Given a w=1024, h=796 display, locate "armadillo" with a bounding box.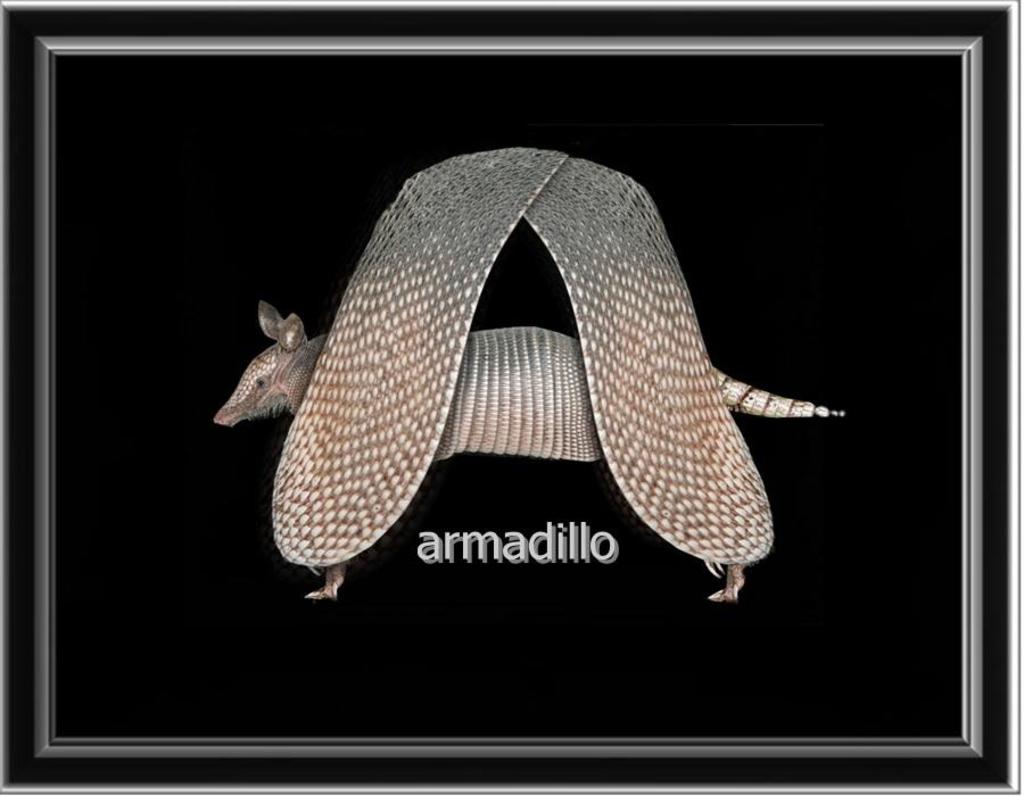
Located: bbox(214, 300, 841, 598).
